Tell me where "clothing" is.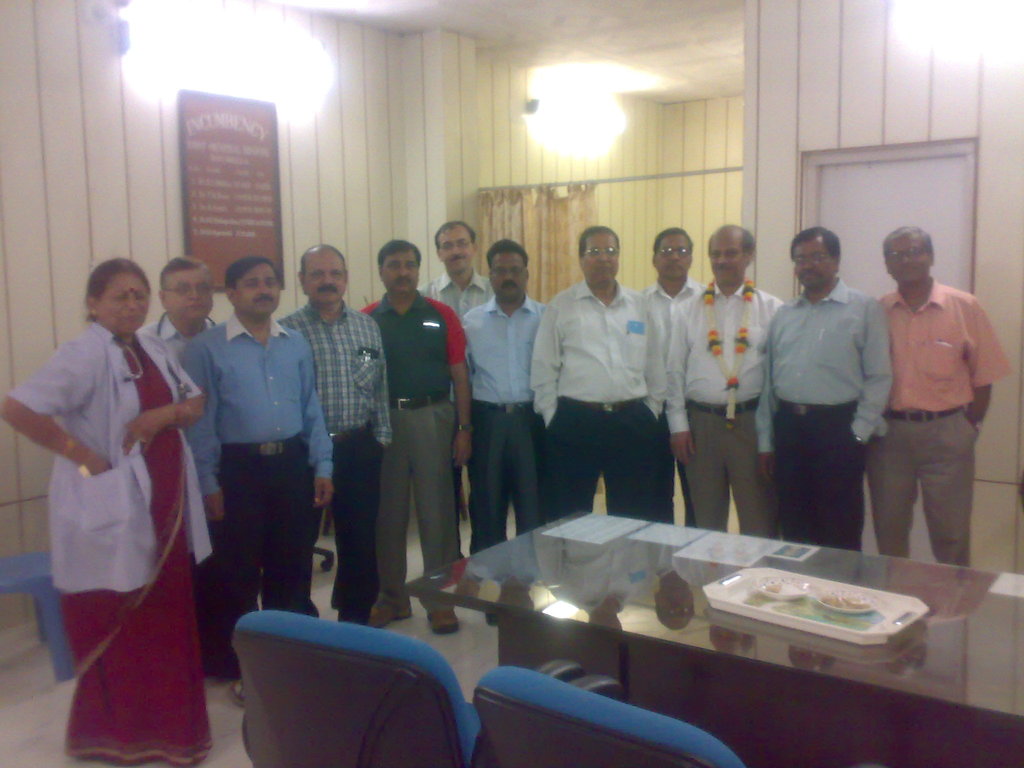
"clothing" is at bbox=(632, 273, 702, 521).
